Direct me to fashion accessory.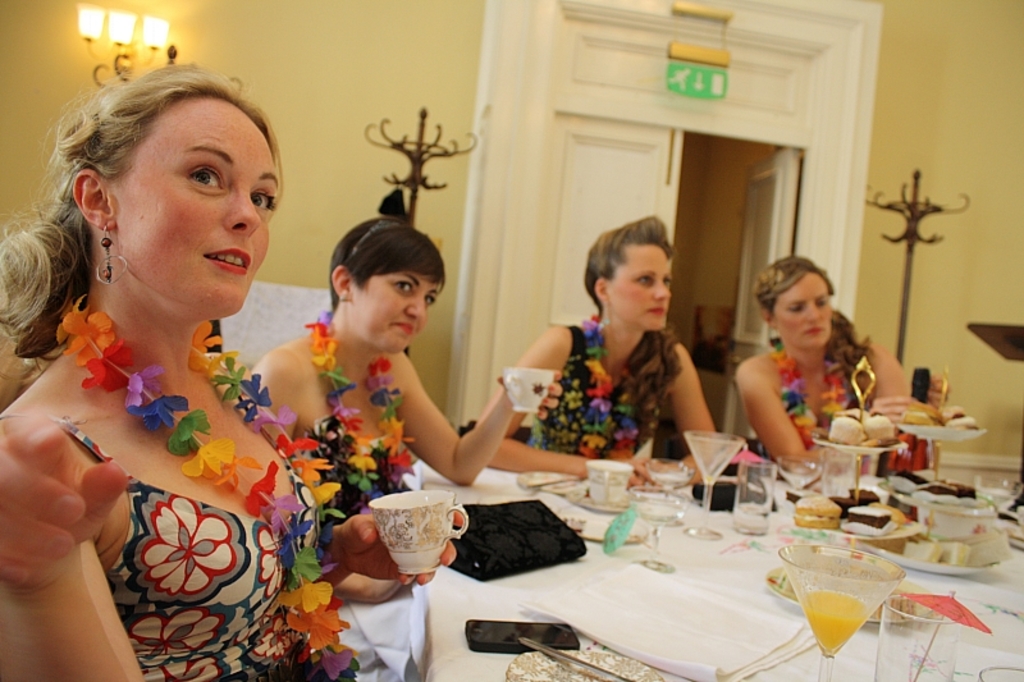
Direction: bbox=(337, 288, 348, 312).
